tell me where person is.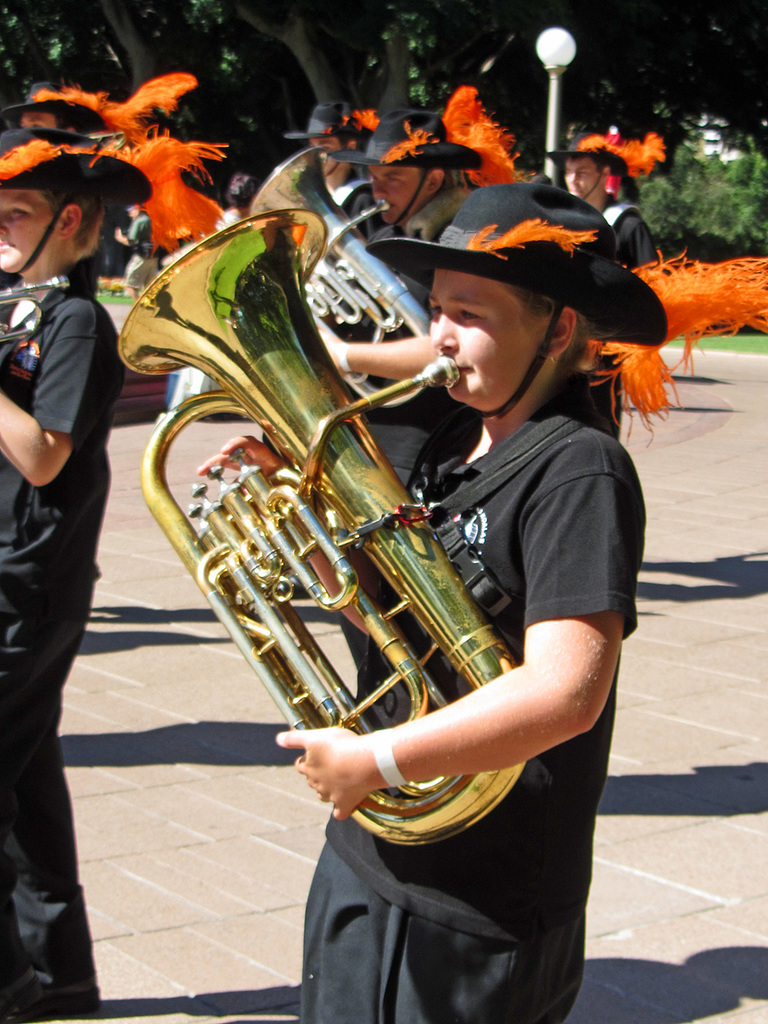
person is at bbox=[187, 174, 647, 1023].
